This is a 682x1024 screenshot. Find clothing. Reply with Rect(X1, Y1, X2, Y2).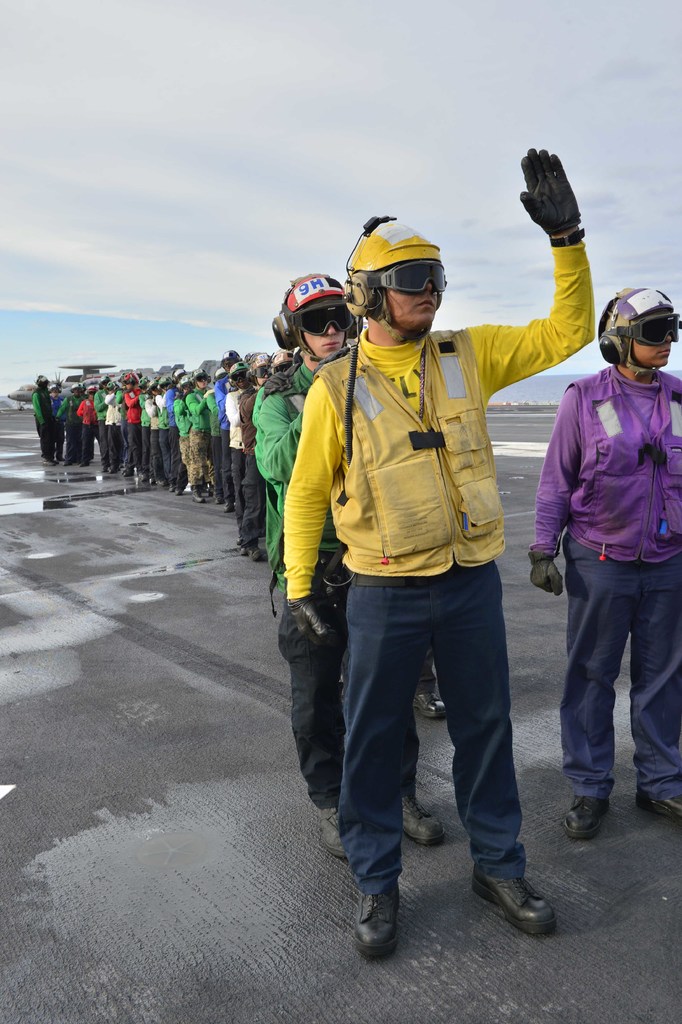
Rect(36, 385, 43, 434).
